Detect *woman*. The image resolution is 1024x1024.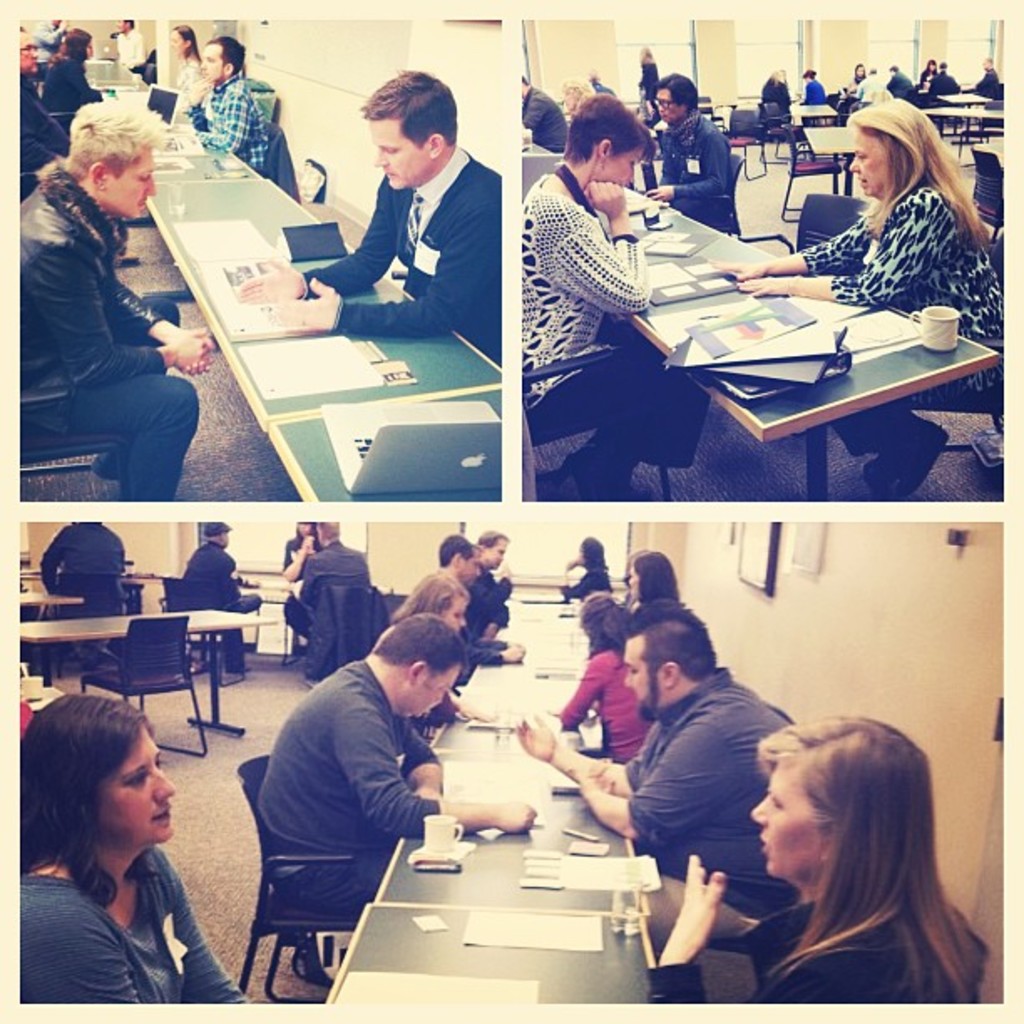
Rect(174, 20, 218, 117).
